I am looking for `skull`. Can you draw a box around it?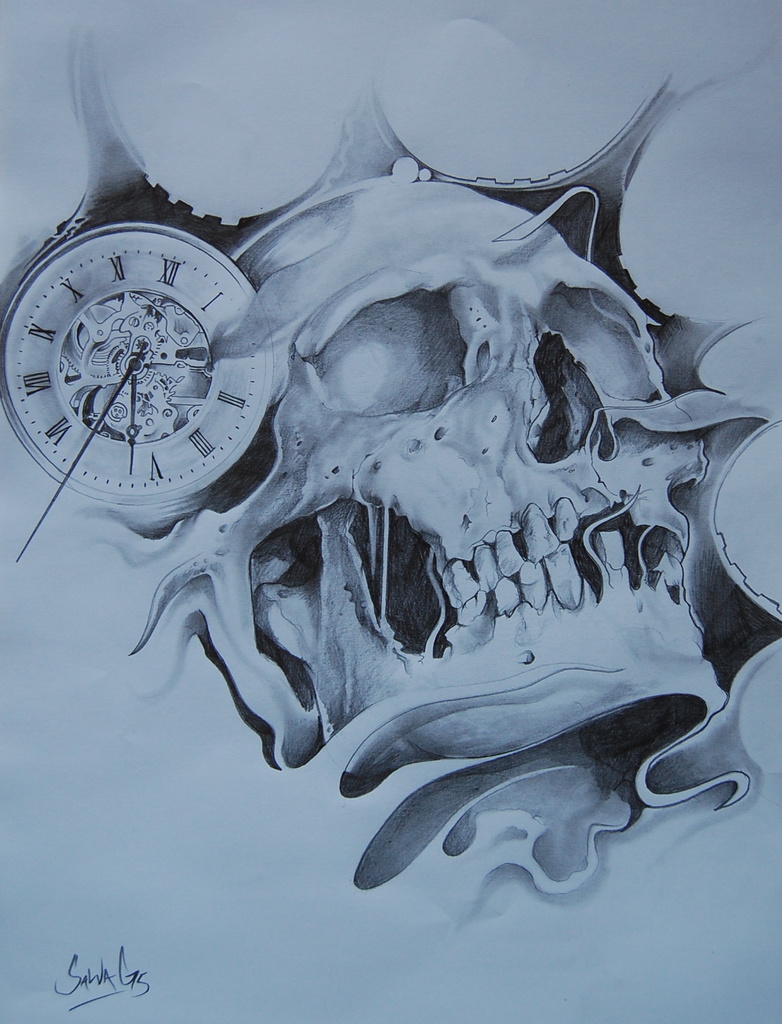
Sure, the bounding box is Rect(37, 47, 777, 892).
